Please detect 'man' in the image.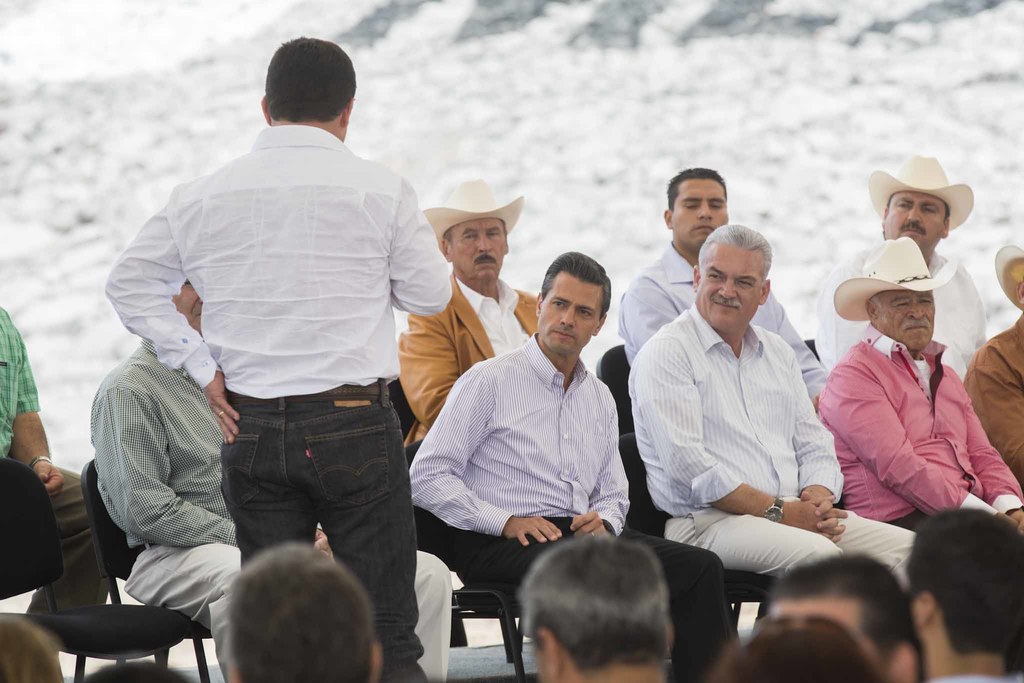
[514, 530, 681, 682].
